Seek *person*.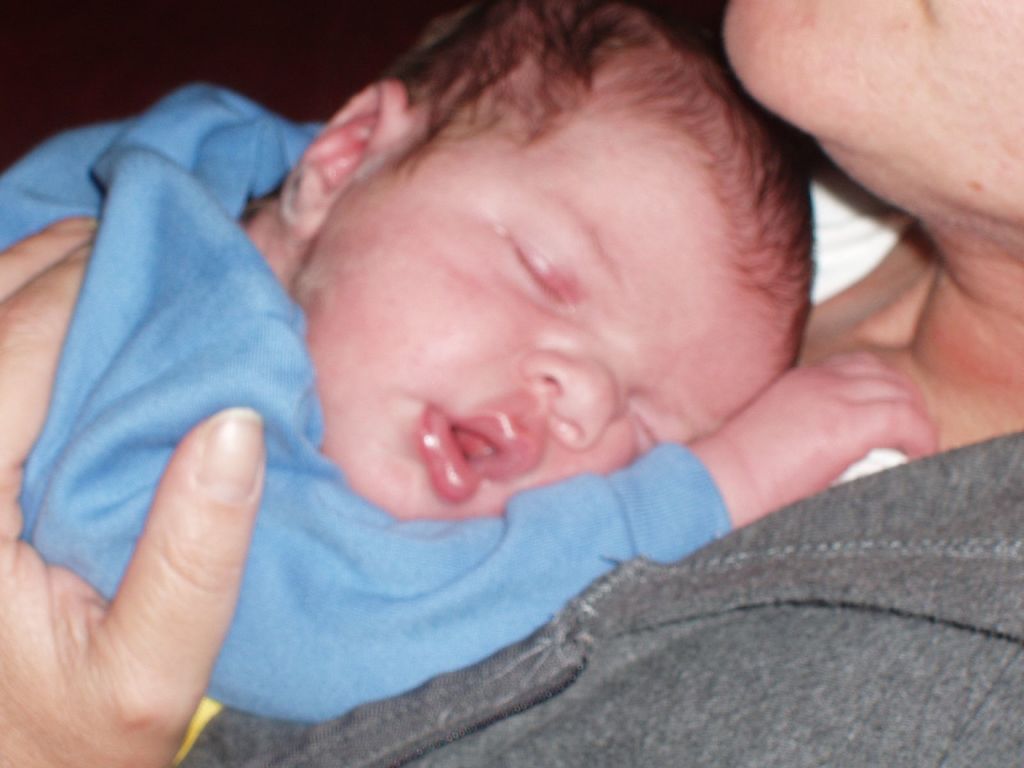
<box>0,7,942,714</box>.
